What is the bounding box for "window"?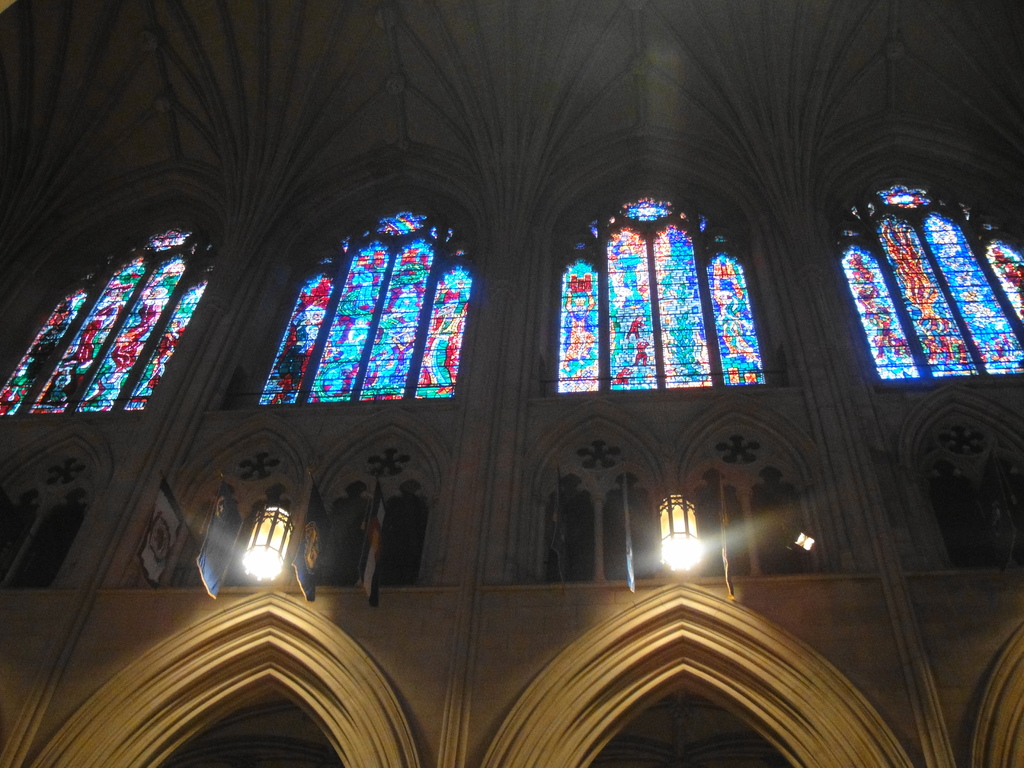
bbox=[0, 191, 234, 424].
